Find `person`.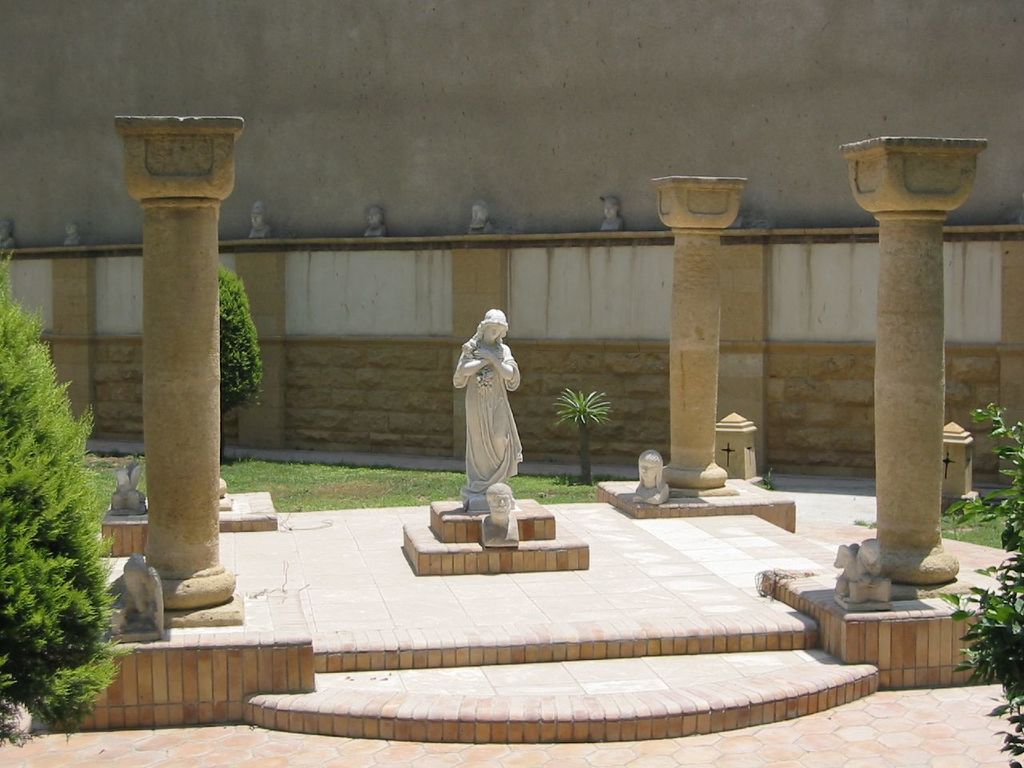
bbox(599, 194, 625, 230).
